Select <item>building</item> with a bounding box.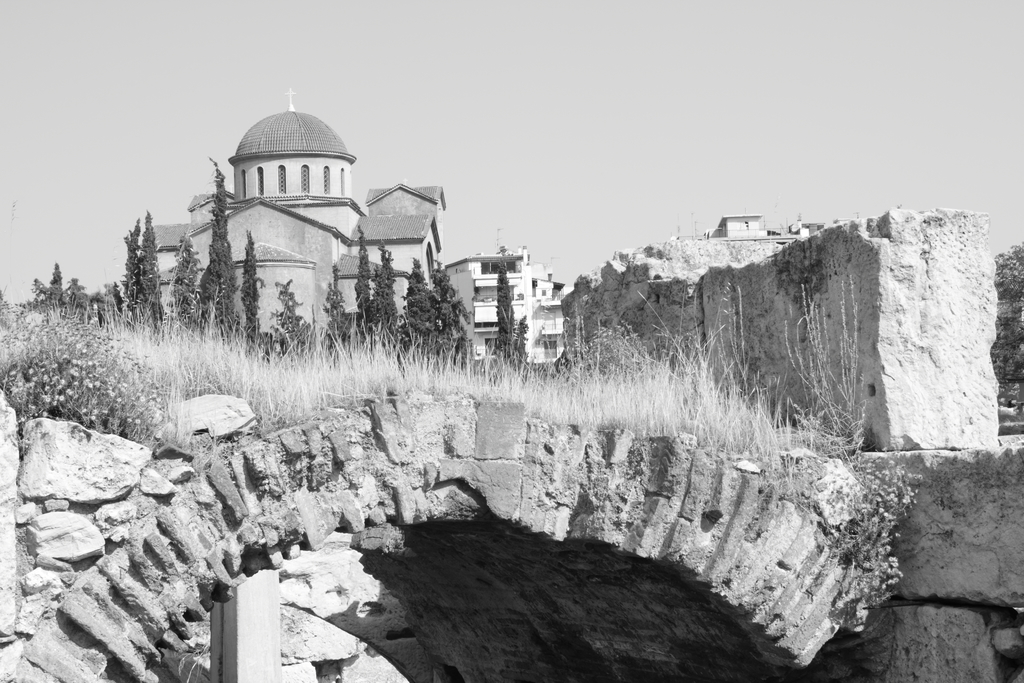
bbox=[147, 89, 447, 347].
